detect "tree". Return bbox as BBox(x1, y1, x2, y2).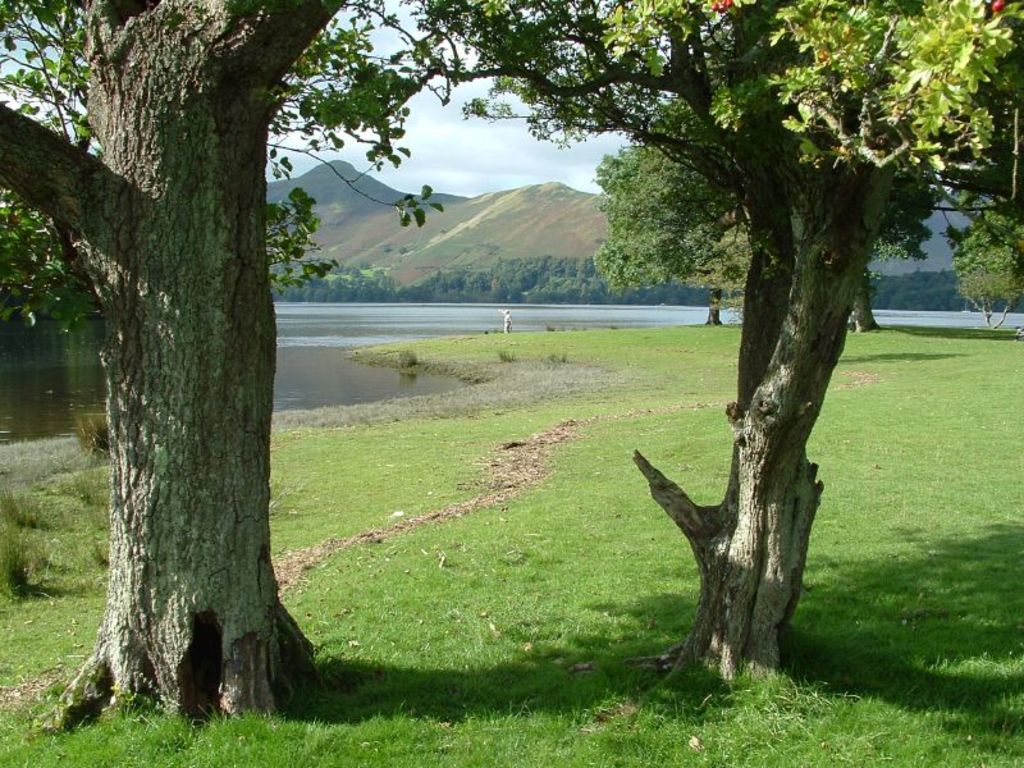
BBox(558, 0, 1023, 710).
